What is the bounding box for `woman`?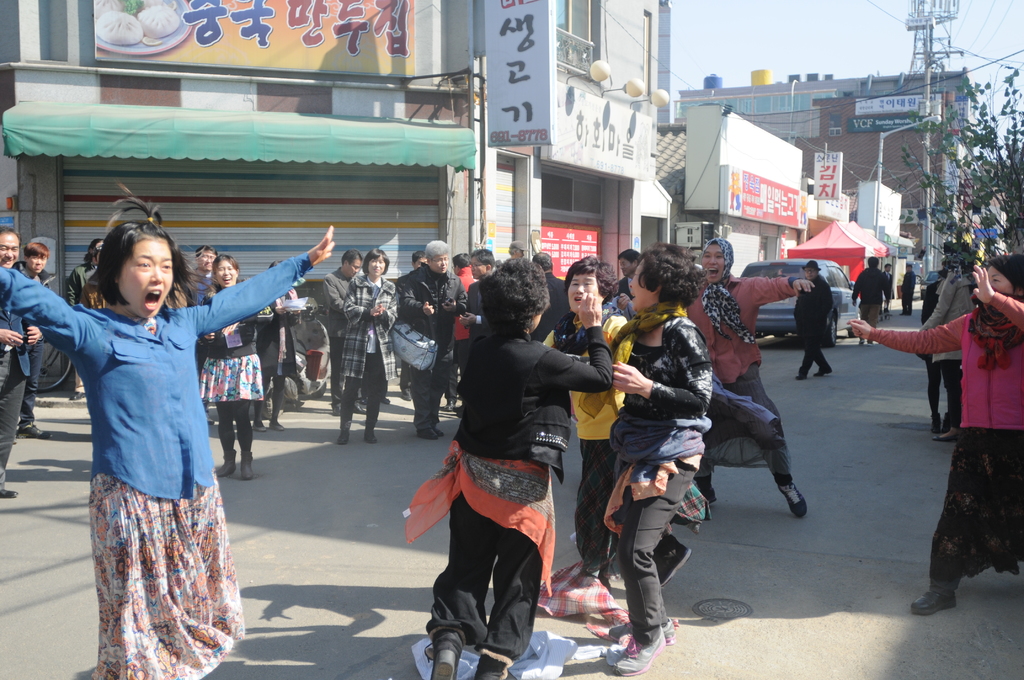
[420,254,616,679].
